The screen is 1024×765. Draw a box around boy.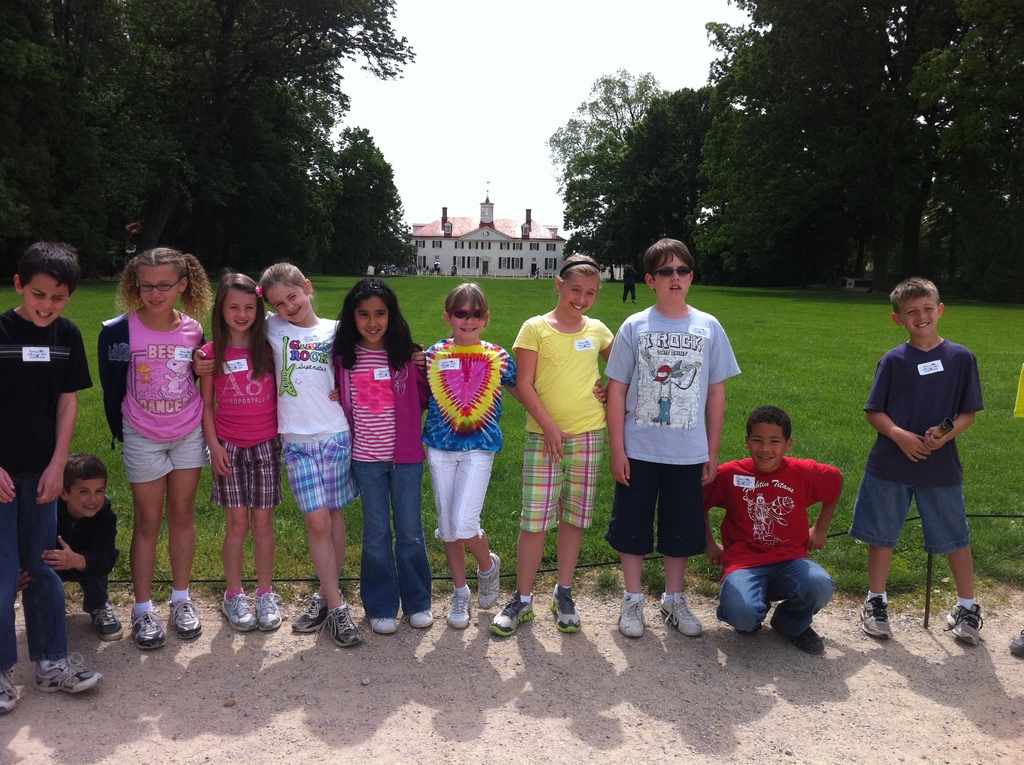
box(602, 236, 745, 638).
